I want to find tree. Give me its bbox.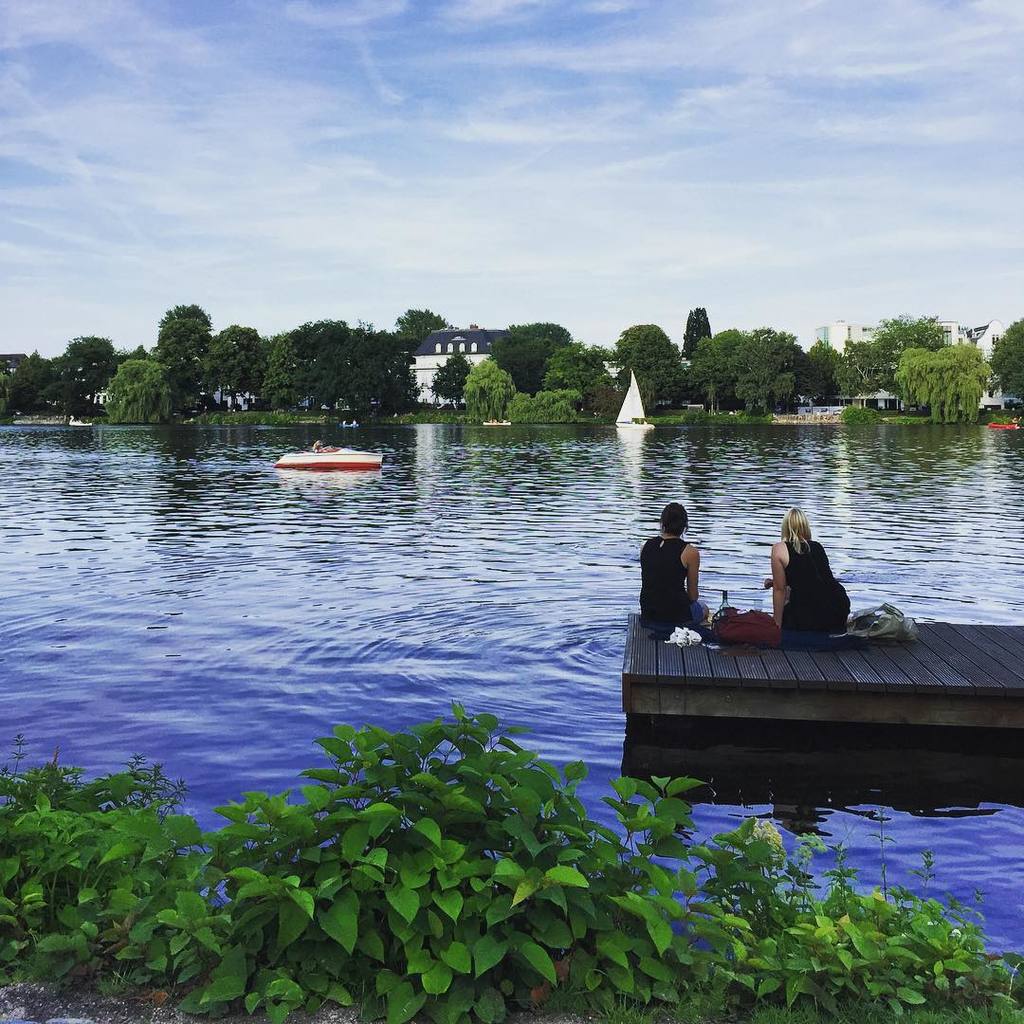
(x1=869, y1=313, x2=945, y2=387).
